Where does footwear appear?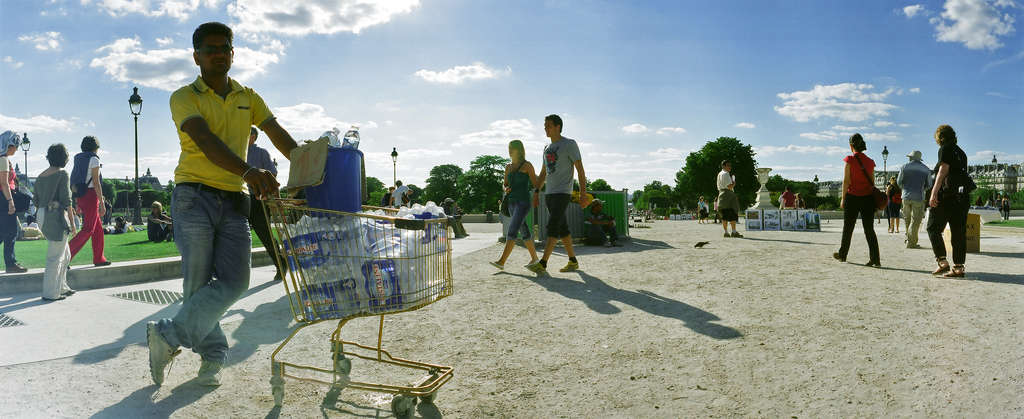
Appears at l=604, t=241, r=609, b=246.
